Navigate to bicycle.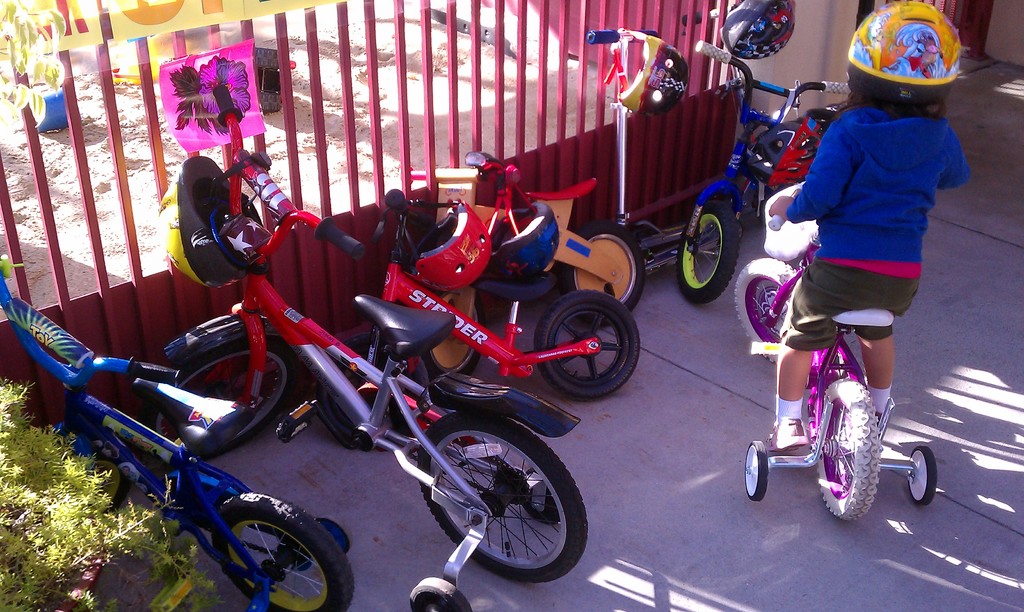
Navigation target: l=0, t=239, r=355, b=611.
